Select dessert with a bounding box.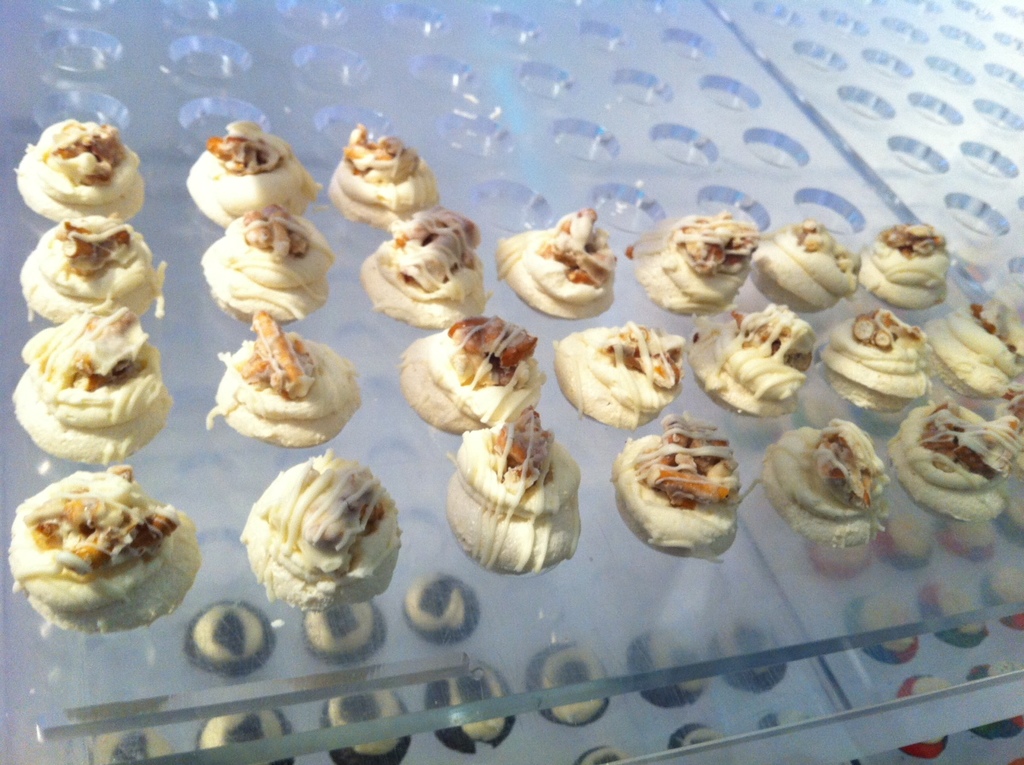
detection(573, 745, 621, 764).
